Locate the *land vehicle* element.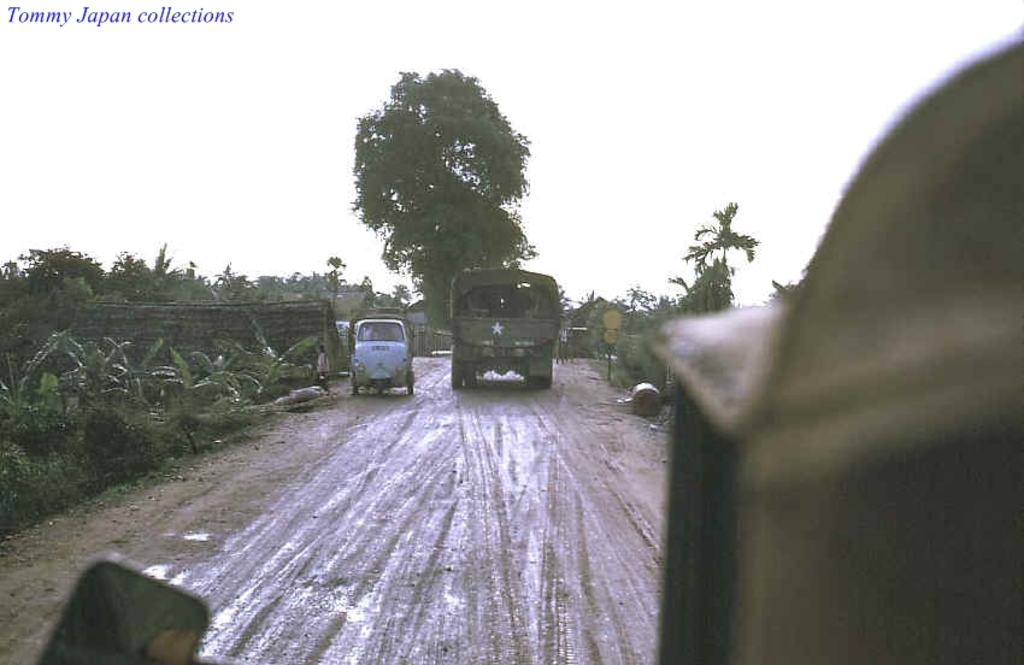
Element bbox: [left=328, top=302, right=420, bottom=404].
